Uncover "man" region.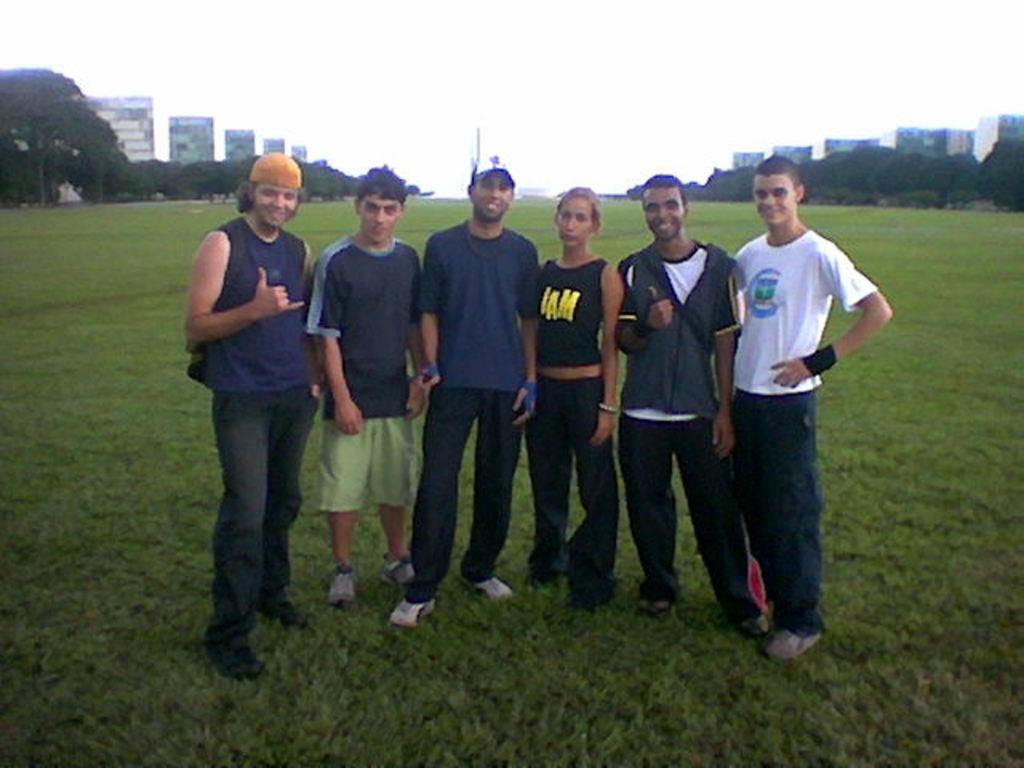
Uncovered: <region>728, 154, 891, 659</region>.
